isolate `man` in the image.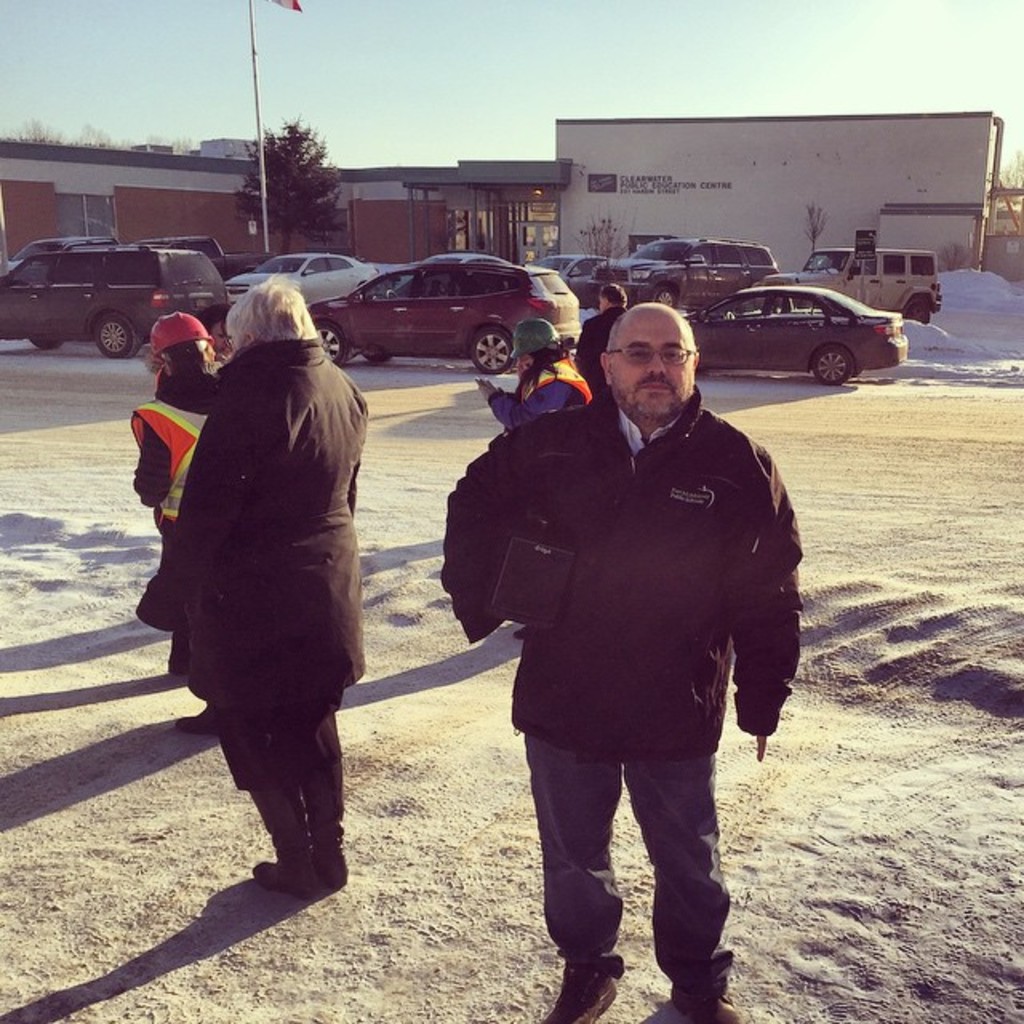
Isolated region: pyautogui.locateOnScreen(125, 270, 373, 910).
